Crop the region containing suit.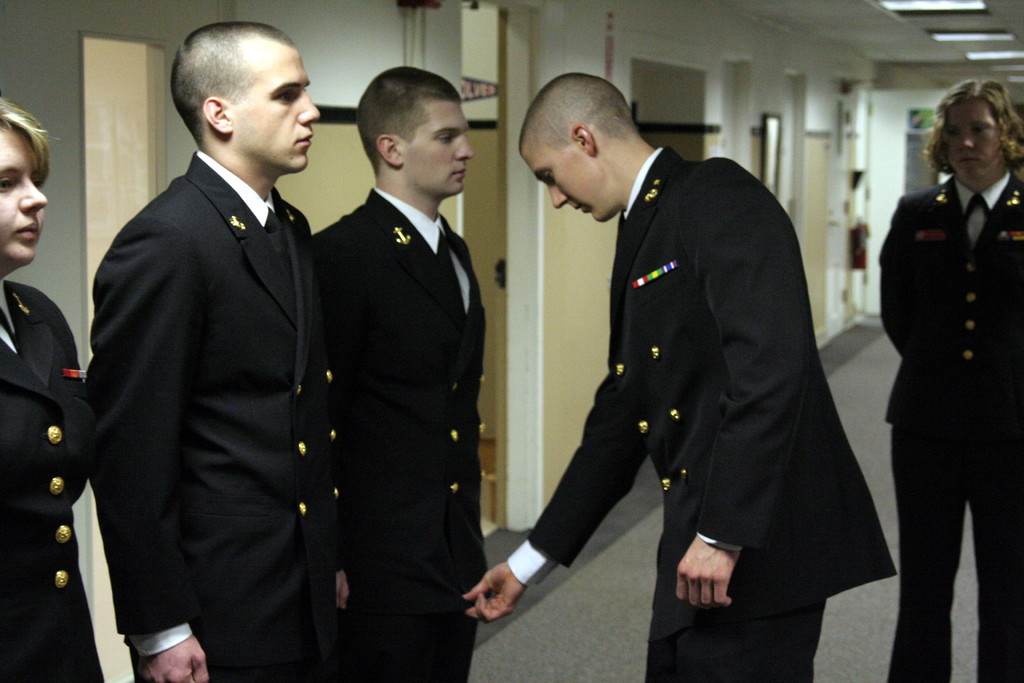
Crop region: bbox=(0, 274, 99, 682).
